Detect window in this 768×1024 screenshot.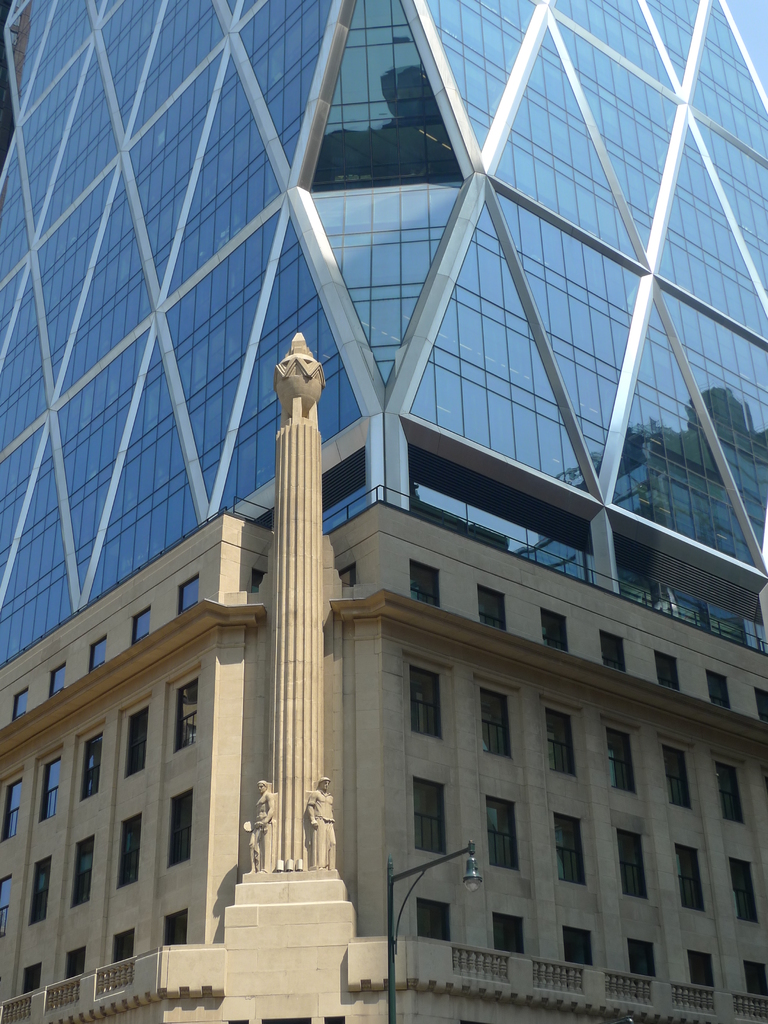
Detection: [163, 909, 196, 948].
